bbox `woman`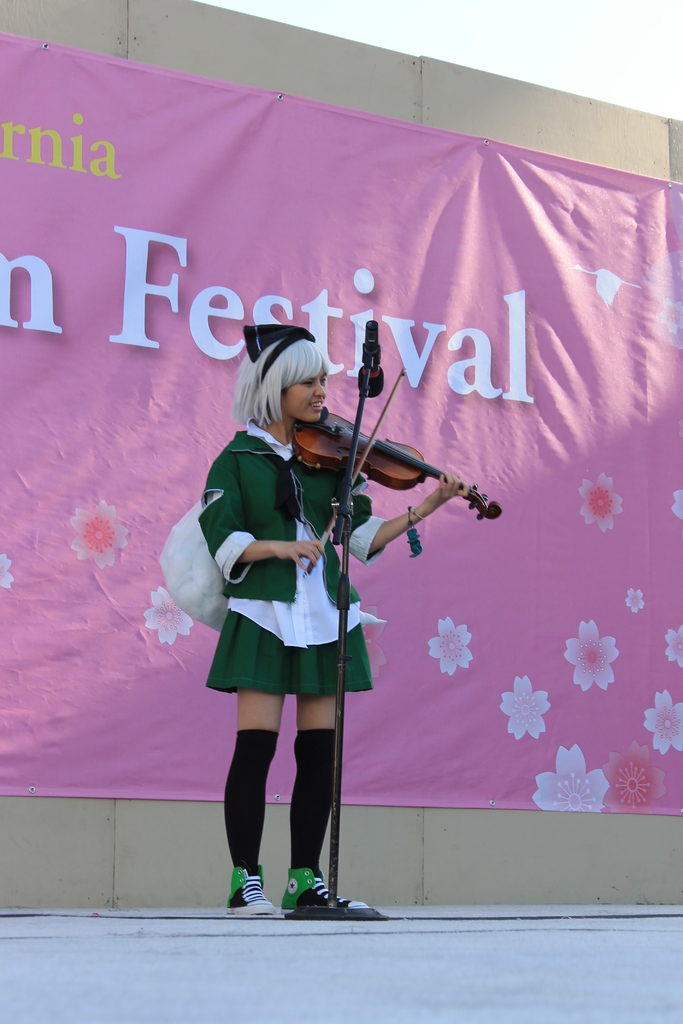
region(191, 324, 463, 910)
